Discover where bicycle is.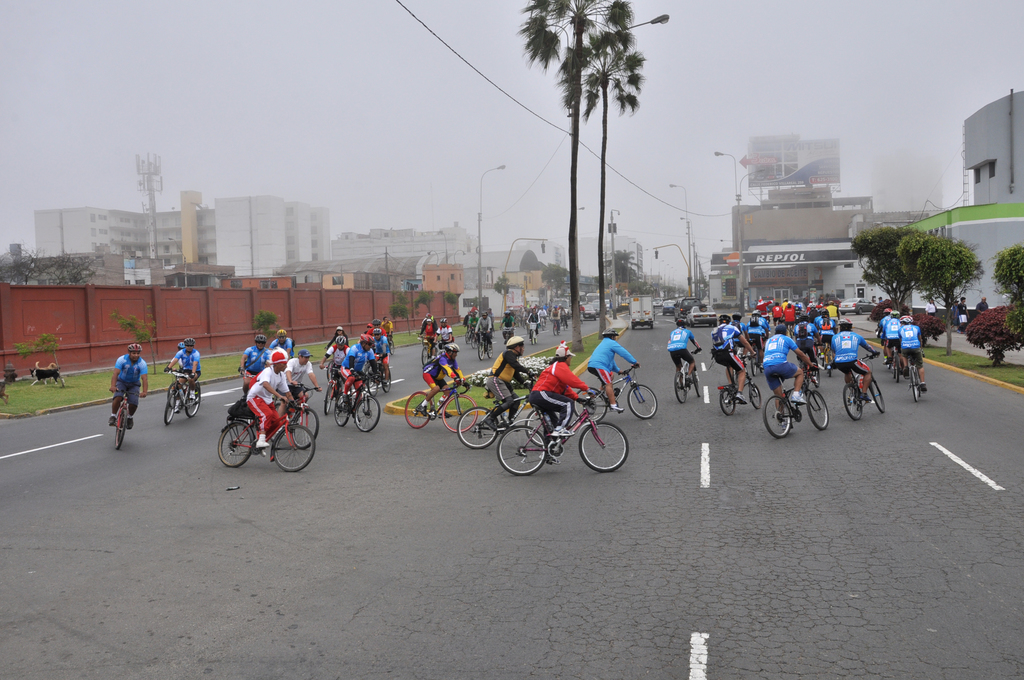
Discovered at box(836, 355, 889, 417).
